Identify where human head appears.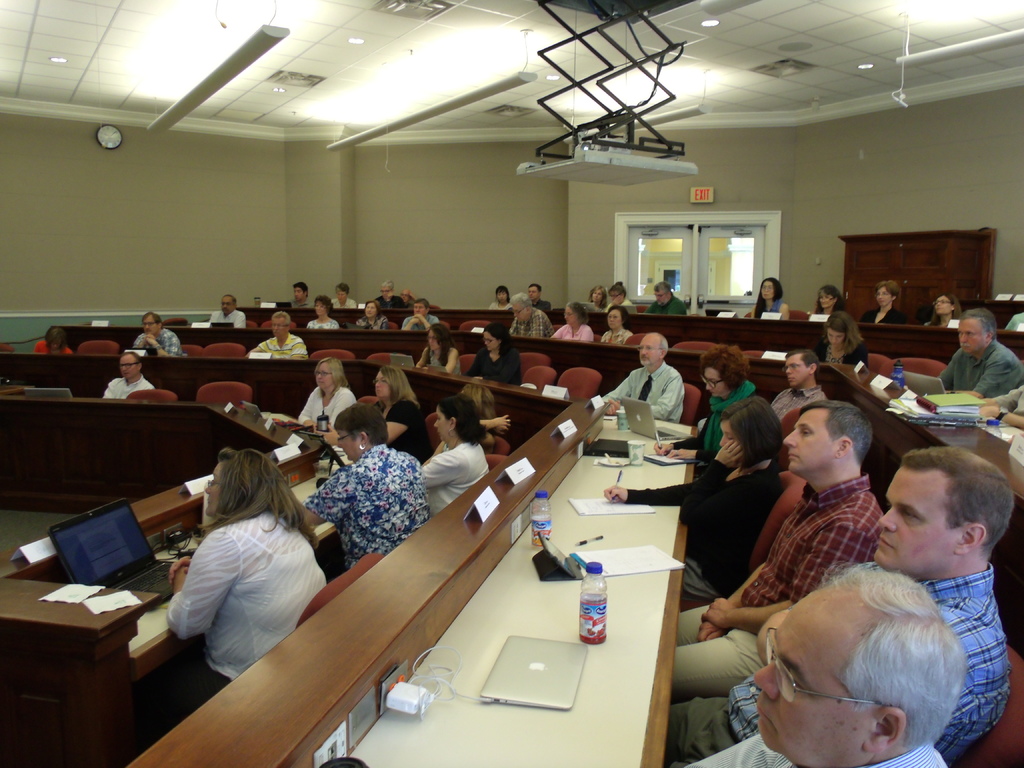
Appears at left=378, top=279, right=394, bottom=298.
